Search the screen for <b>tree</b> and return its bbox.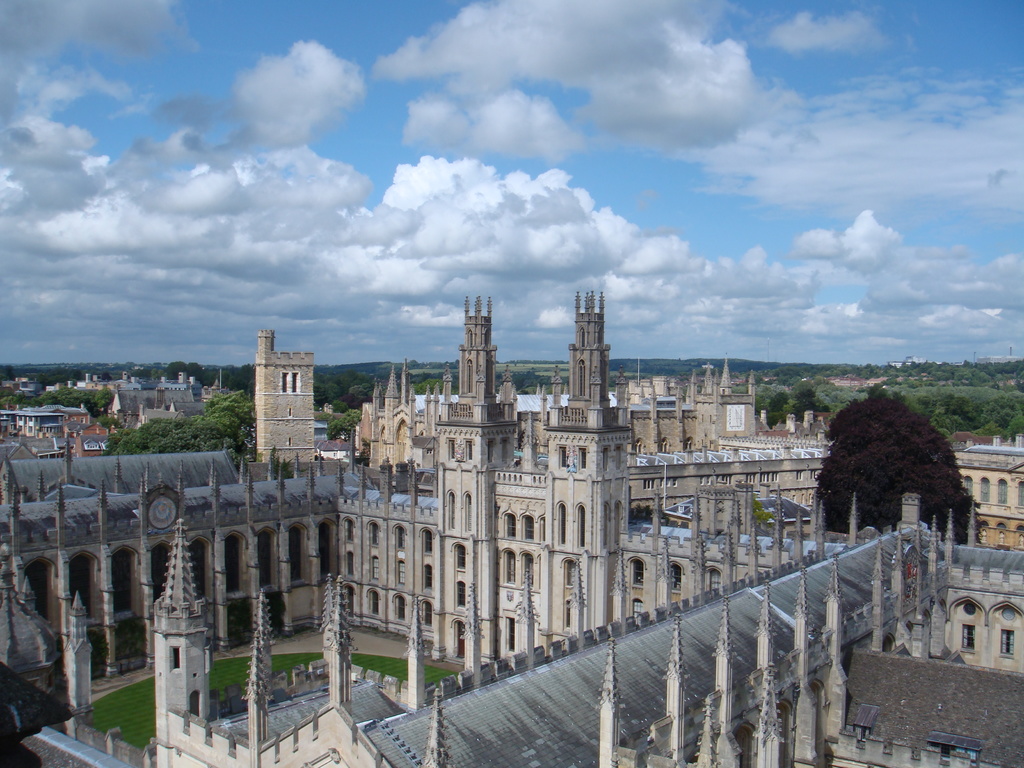
Found: box=[952, 426, 986, 436].
